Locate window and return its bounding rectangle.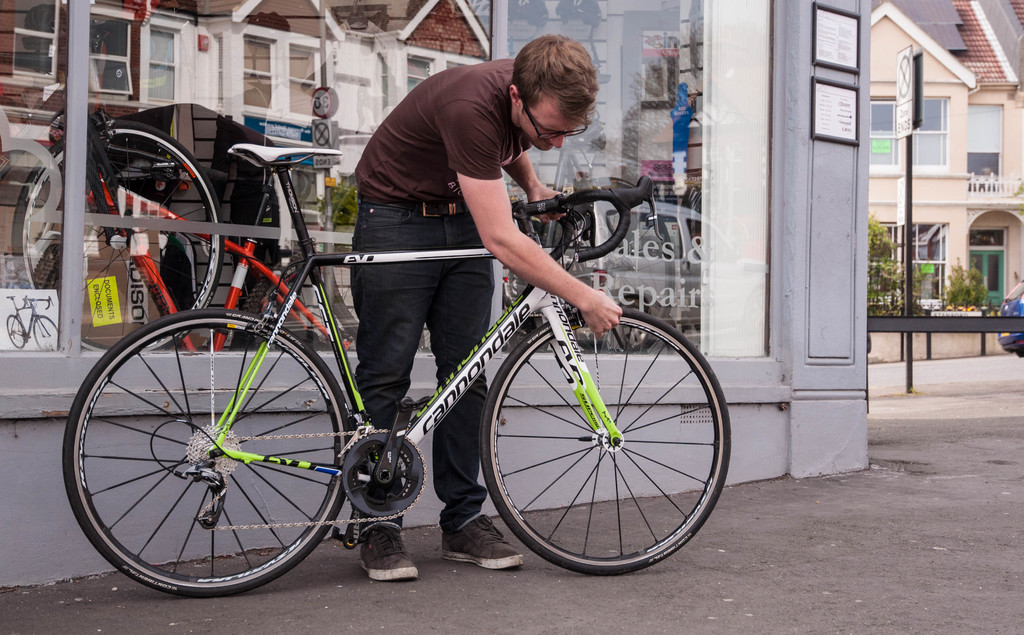
locate(408, 54, 430, 93).
